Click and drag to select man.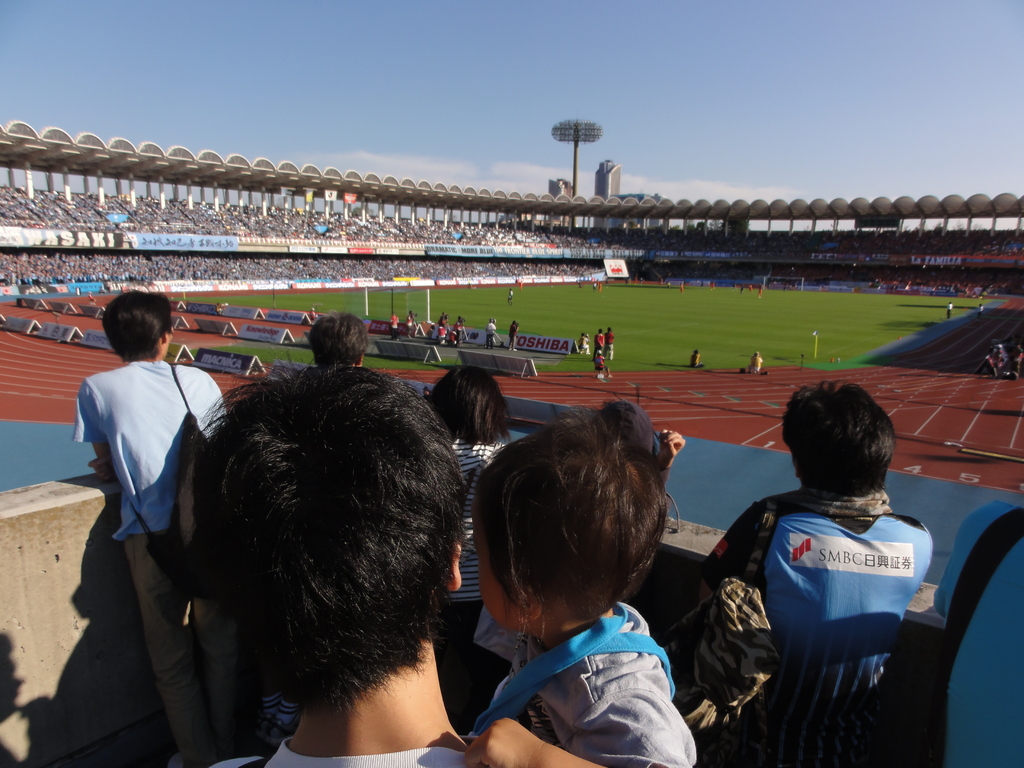
Selection: <box>387,312,399,342</box>.
